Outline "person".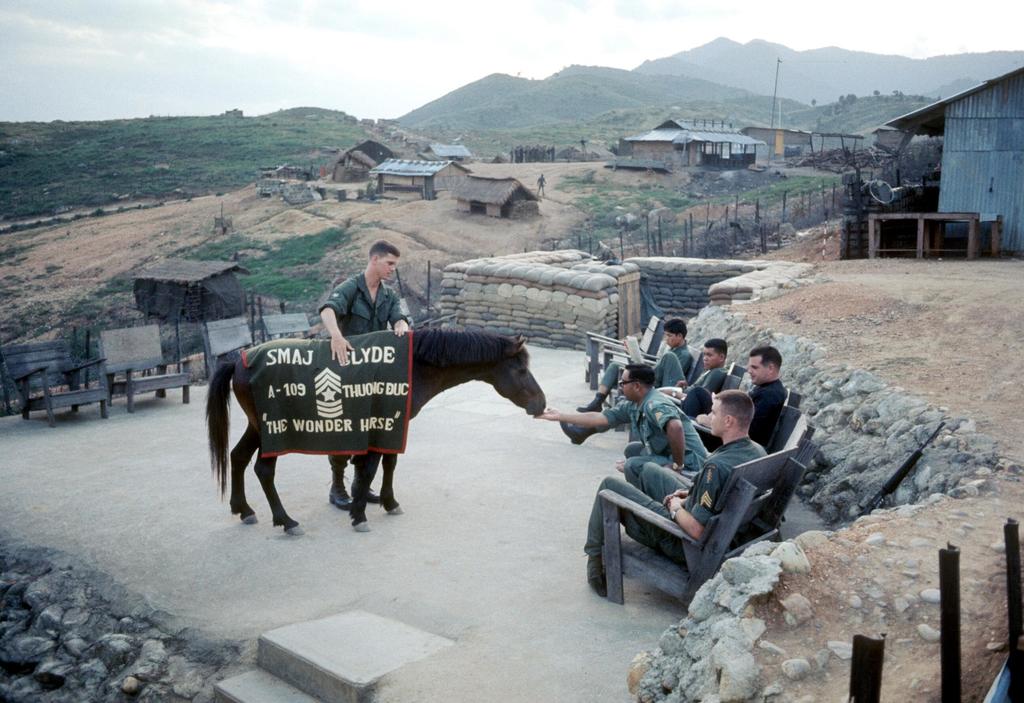
Outline: bbox=[538, 175, 548, 198].
